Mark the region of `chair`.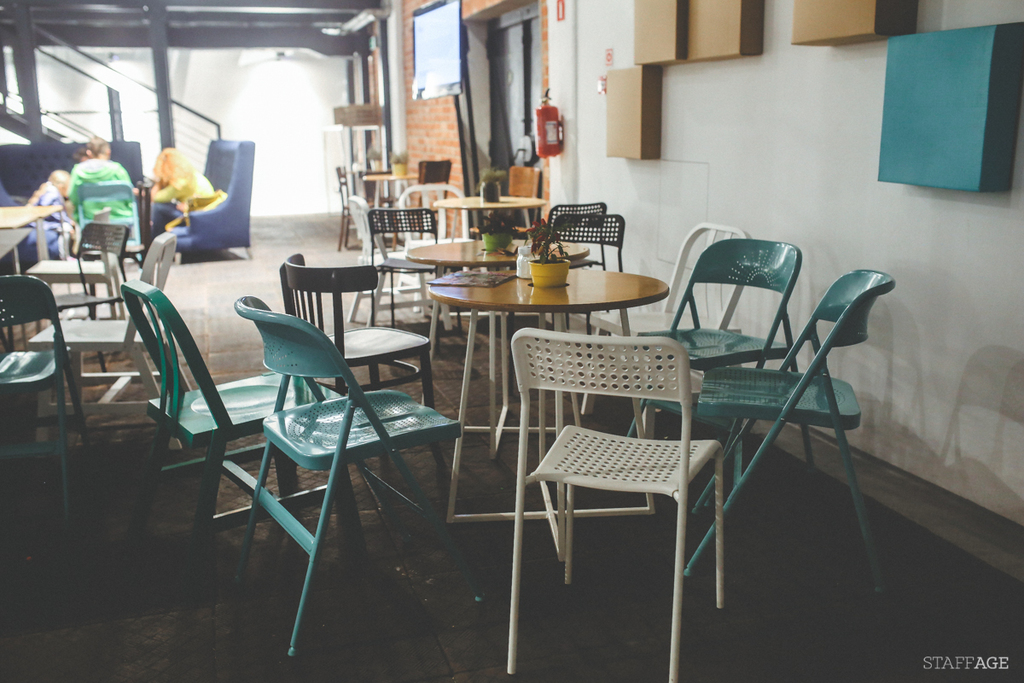
Region: l=272, t=248, r=438, b=463.
